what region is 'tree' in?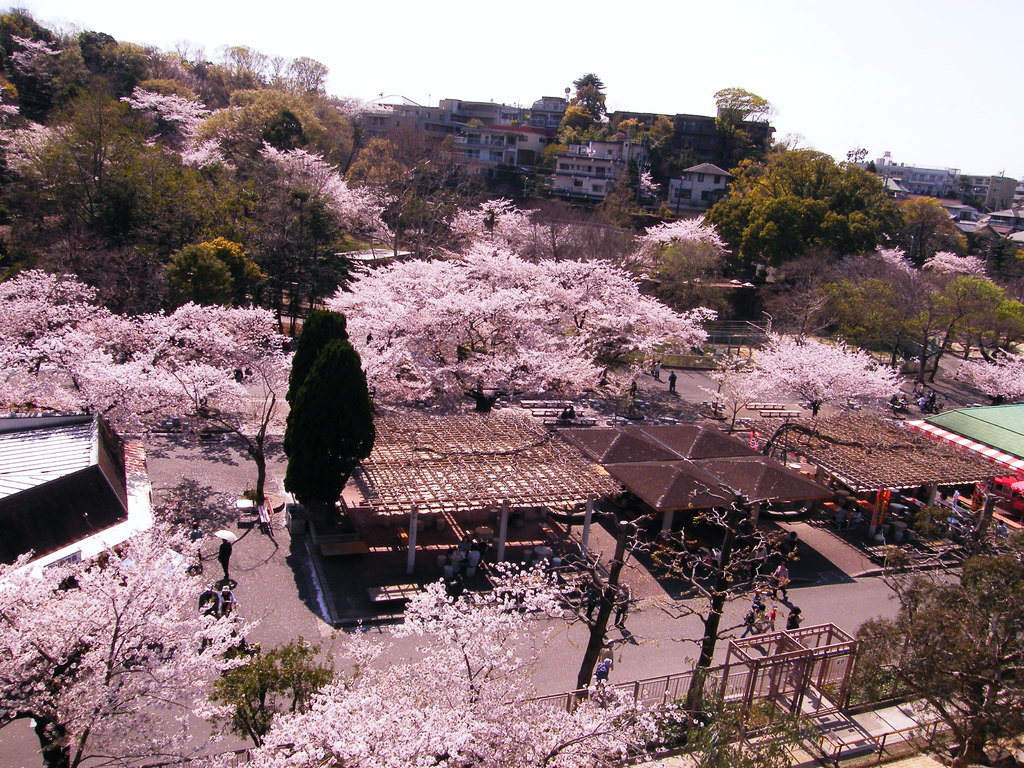
x1=543 y1=68 x2=696 y2=171.
